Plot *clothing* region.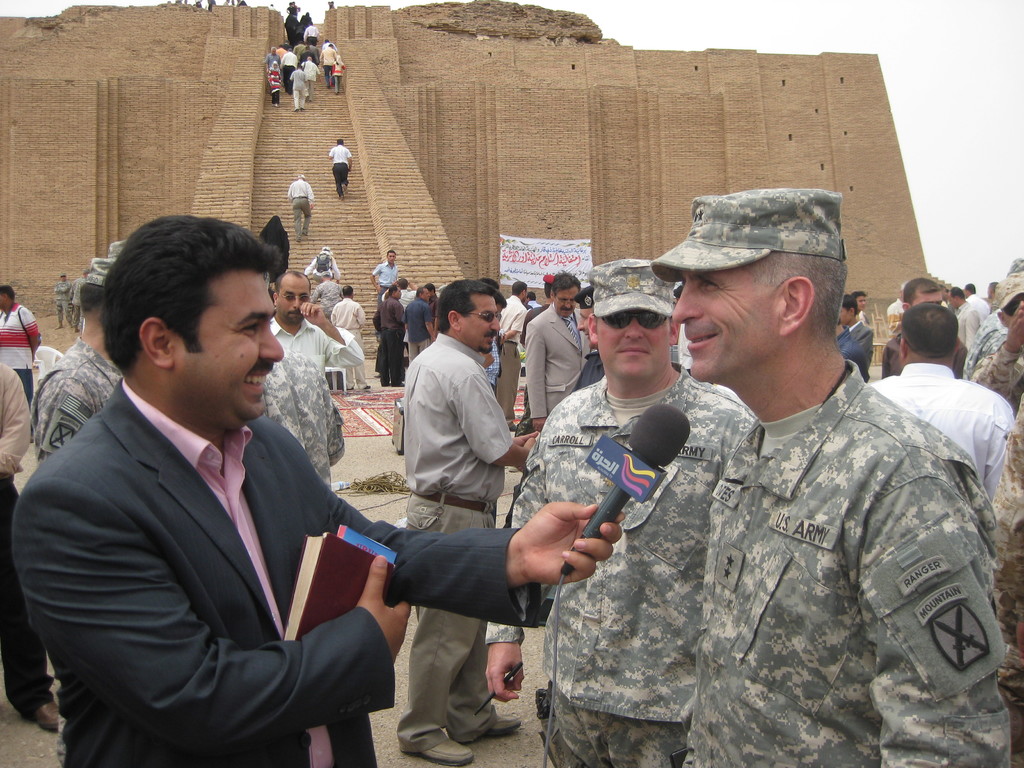
Plotted at region(398, 333, 497, 754).
